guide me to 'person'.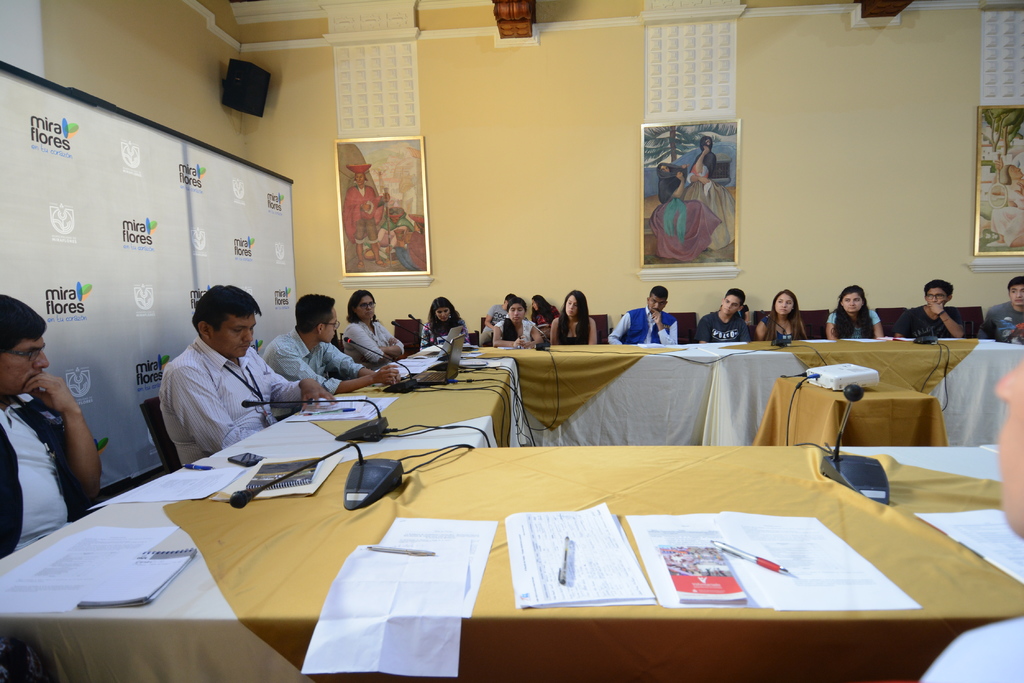
Guidance: region(422, 294, 468, 346).
